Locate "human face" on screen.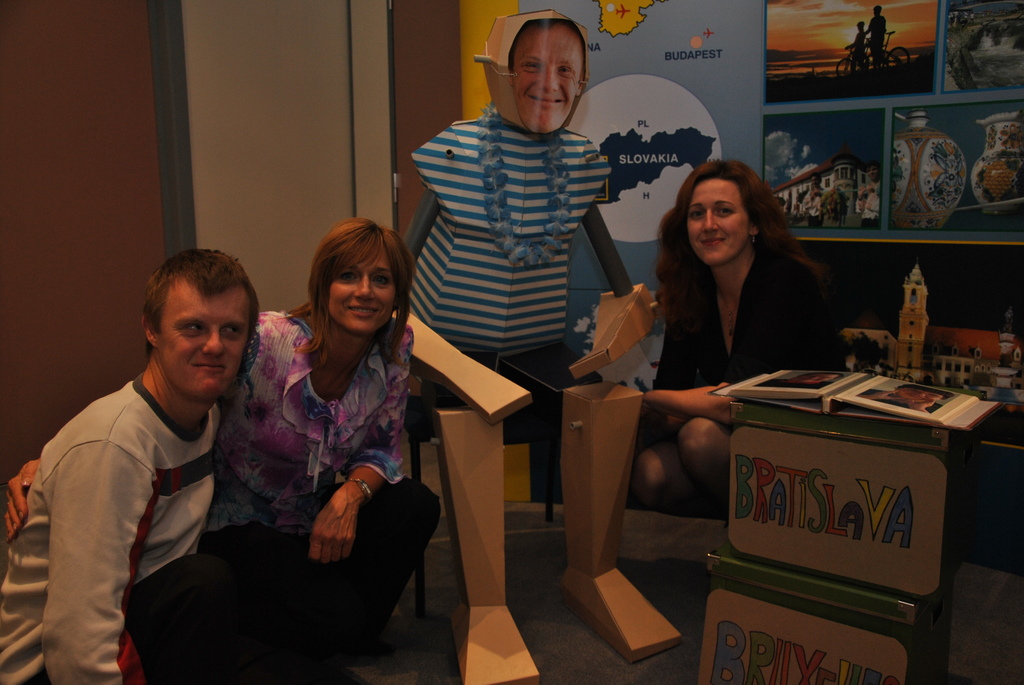
On screen at detection(150, 280, 249, 409).
